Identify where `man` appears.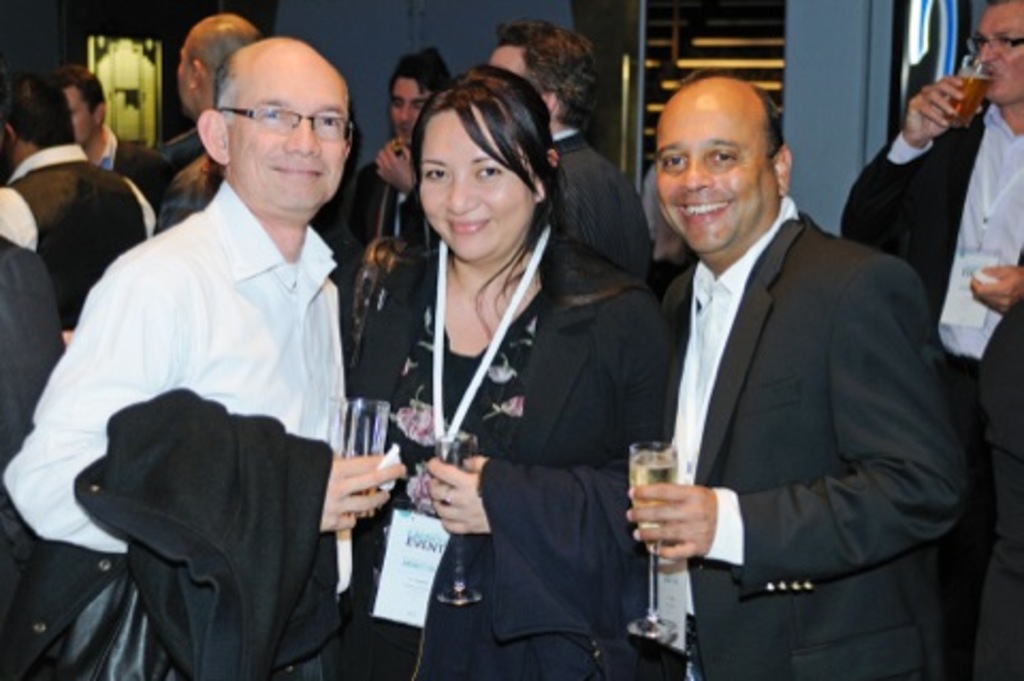
Appears at box(0, 73, 158, 348).
